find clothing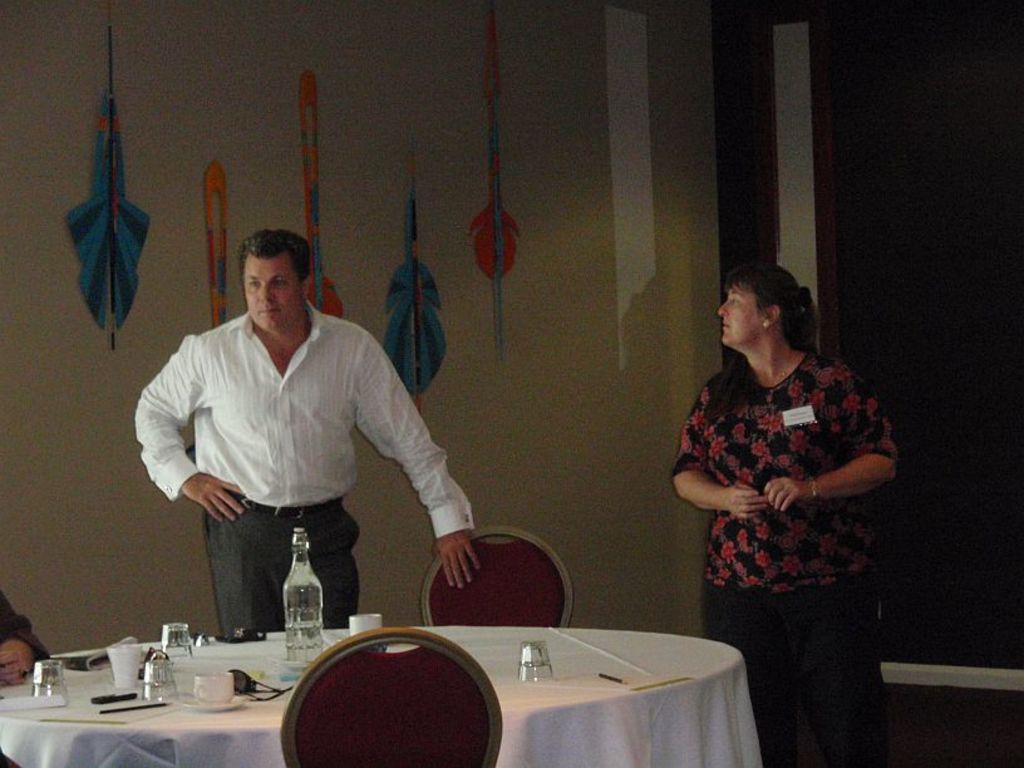
[676, 320, 883, 674]
